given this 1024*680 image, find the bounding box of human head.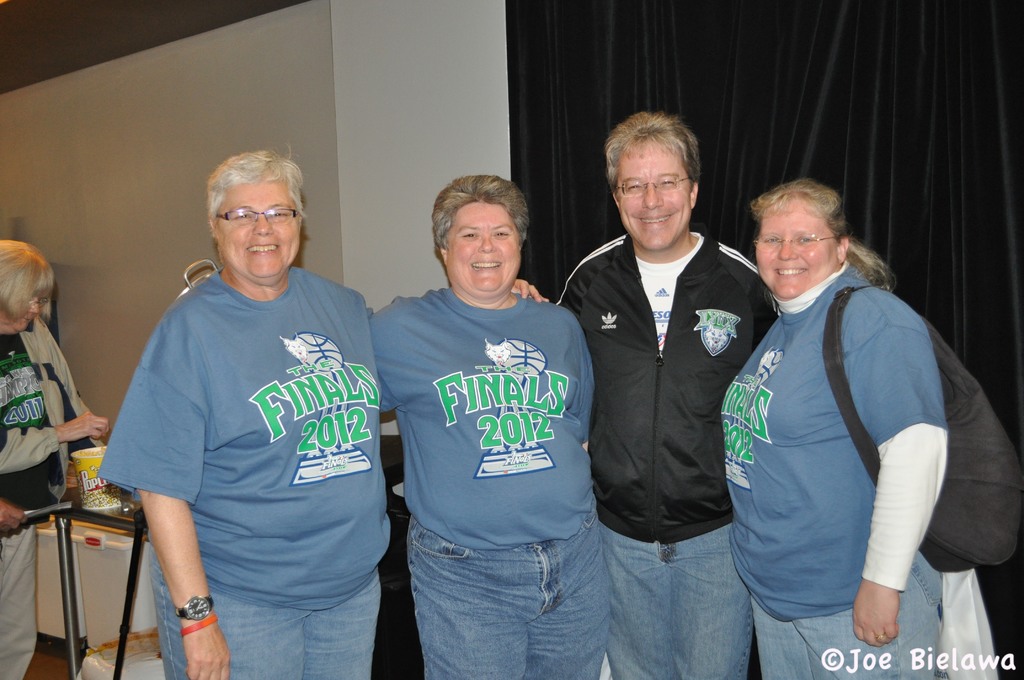
208 150 301 281.
